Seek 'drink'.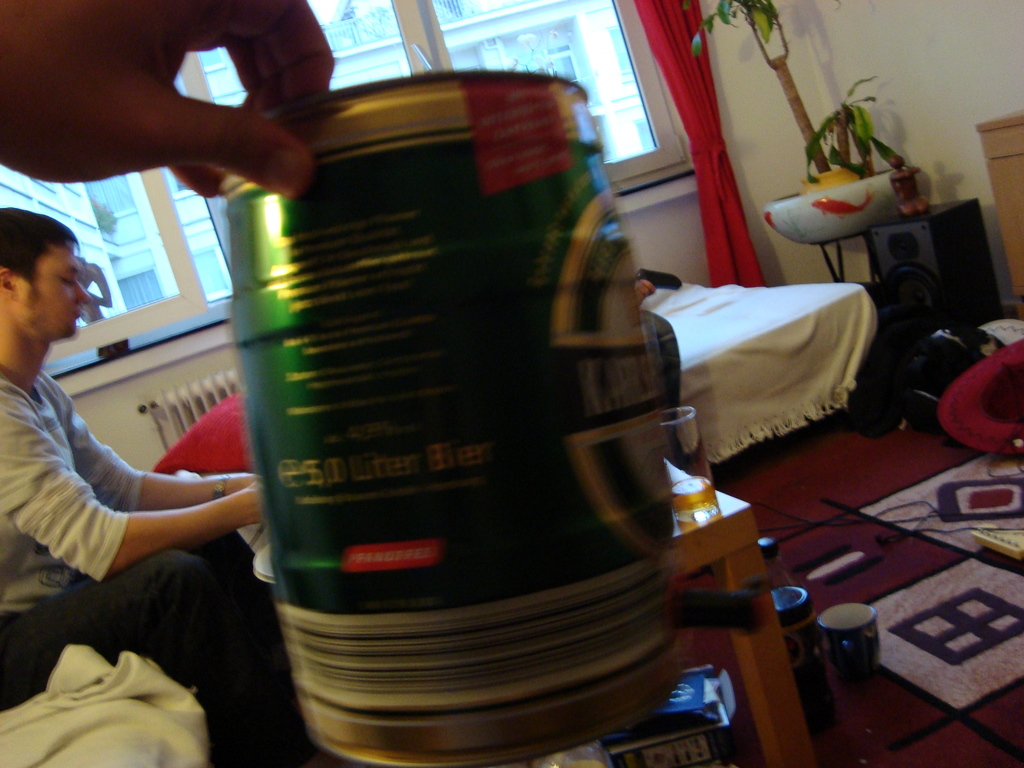
[x1=672, y1=478, x2=718, y2=524].
